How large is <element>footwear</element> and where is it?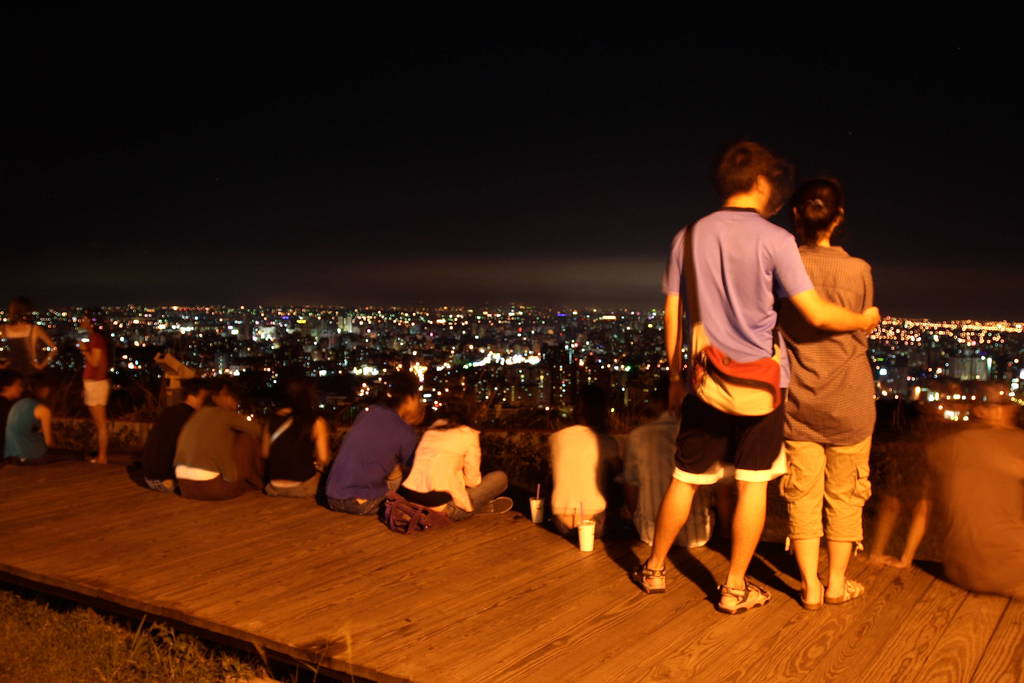
Bounding box: bbox(630, 566, 673, 595).
